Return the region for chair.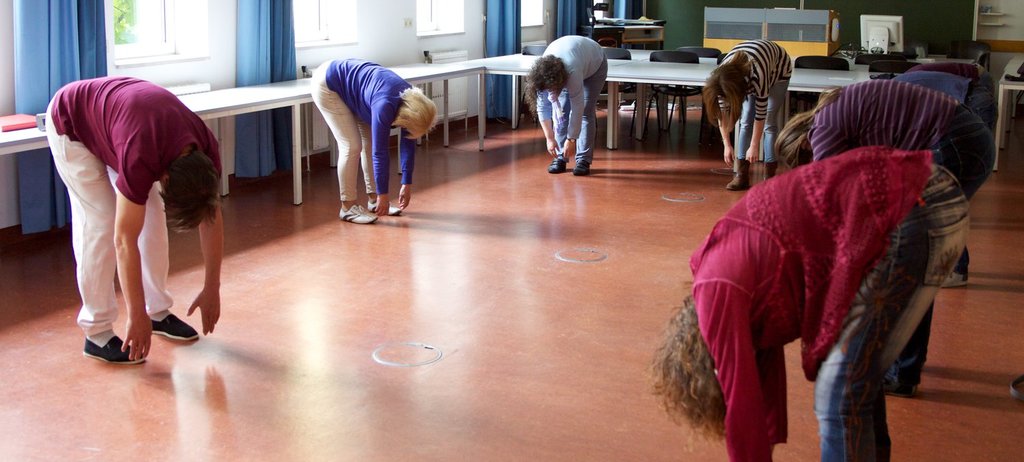
[x1=788, y1=53, x2=849, y2=107].
